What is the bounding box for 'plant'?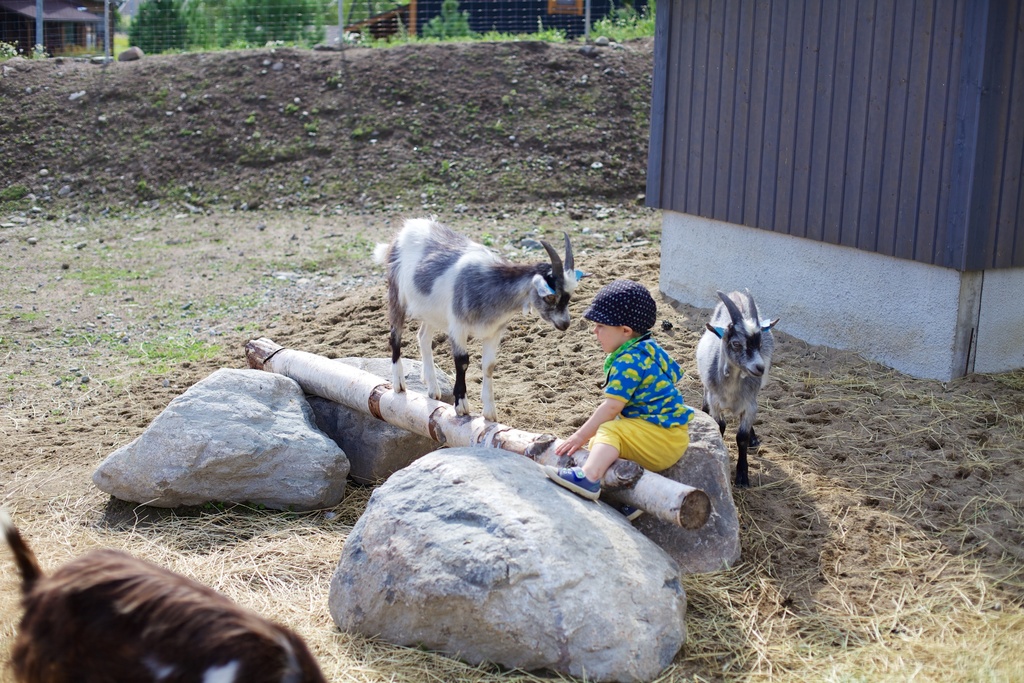
303,115,328,138.
